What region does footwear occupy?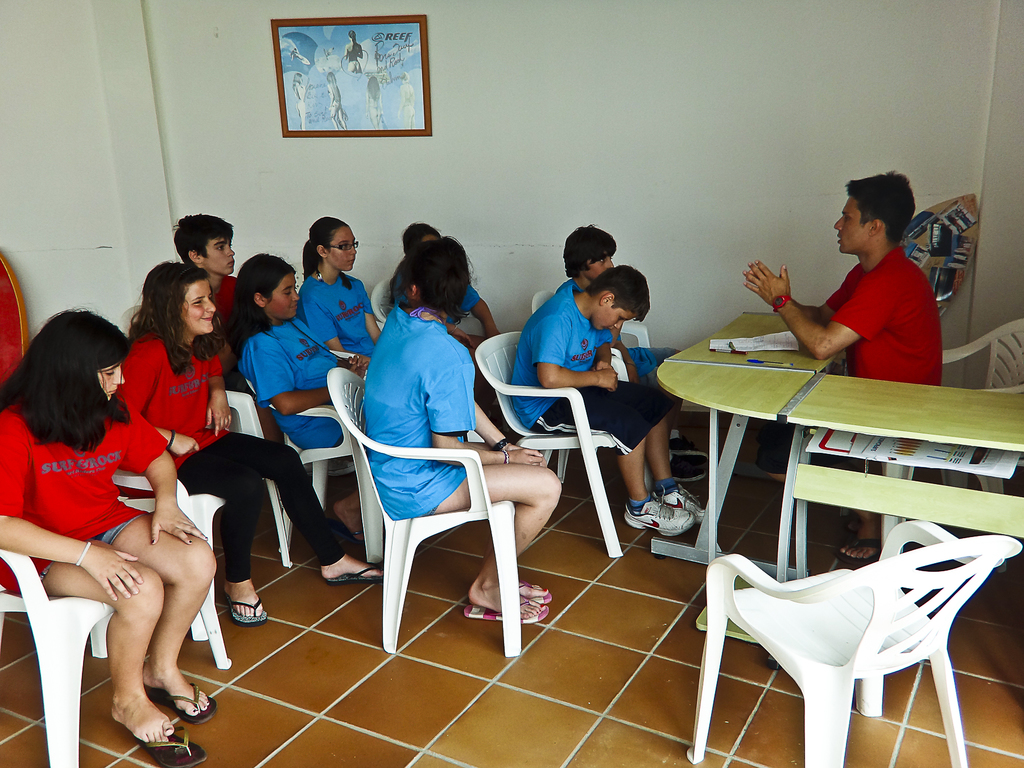
crop(138, 722, 210, 767).
